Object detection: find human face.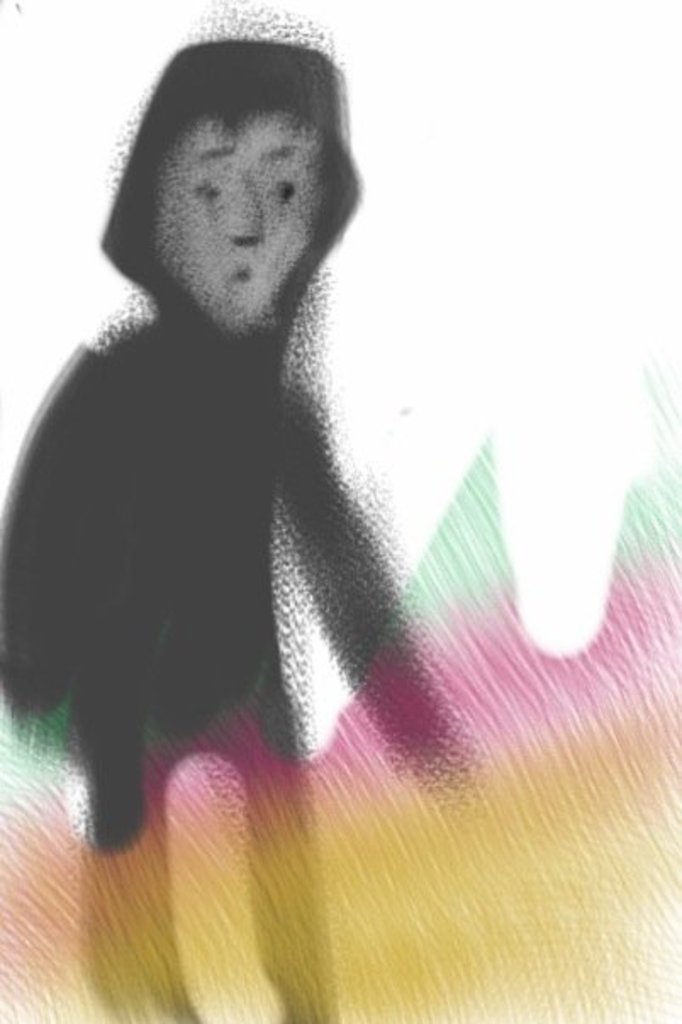
x1=156, y1=115, x2=321, y2=322.
